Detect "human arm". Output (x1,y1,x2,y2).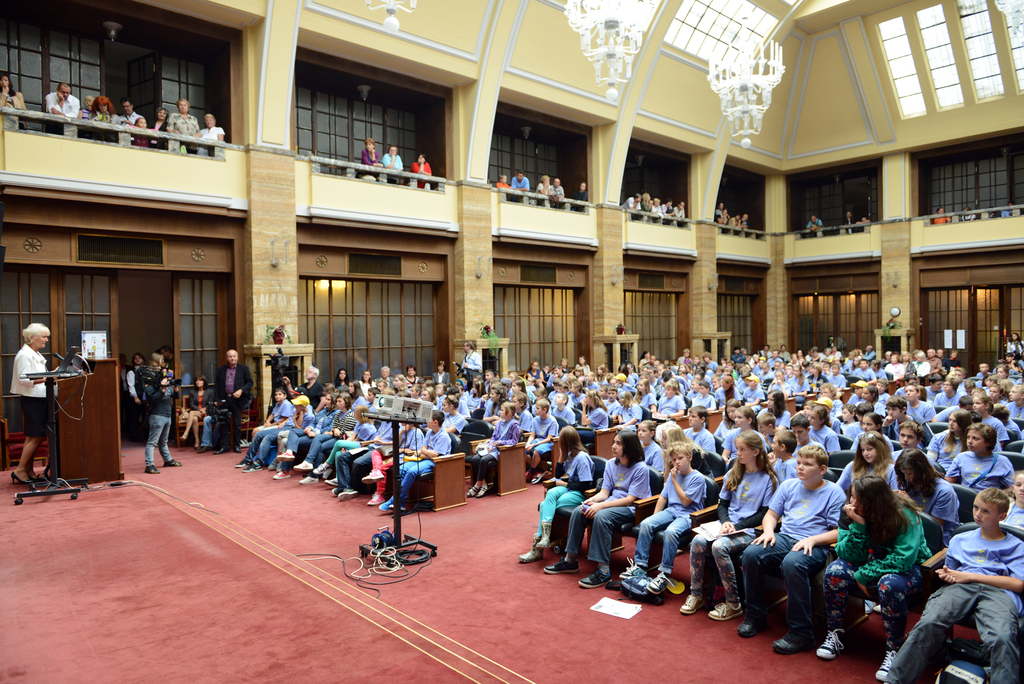
(228,362,256,399).
